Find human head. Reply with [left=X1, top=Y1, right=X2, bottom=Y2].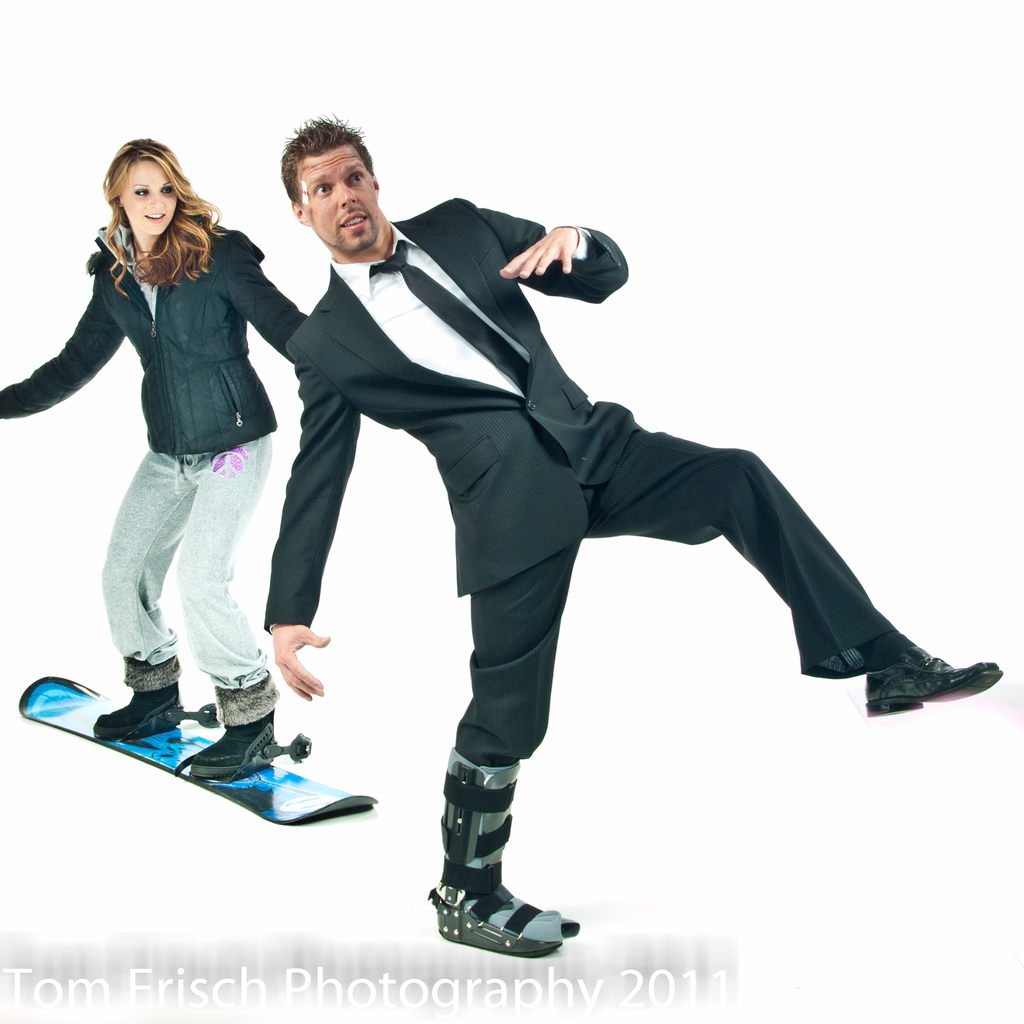
[left=106, top=135, right=183, bottom=235].
